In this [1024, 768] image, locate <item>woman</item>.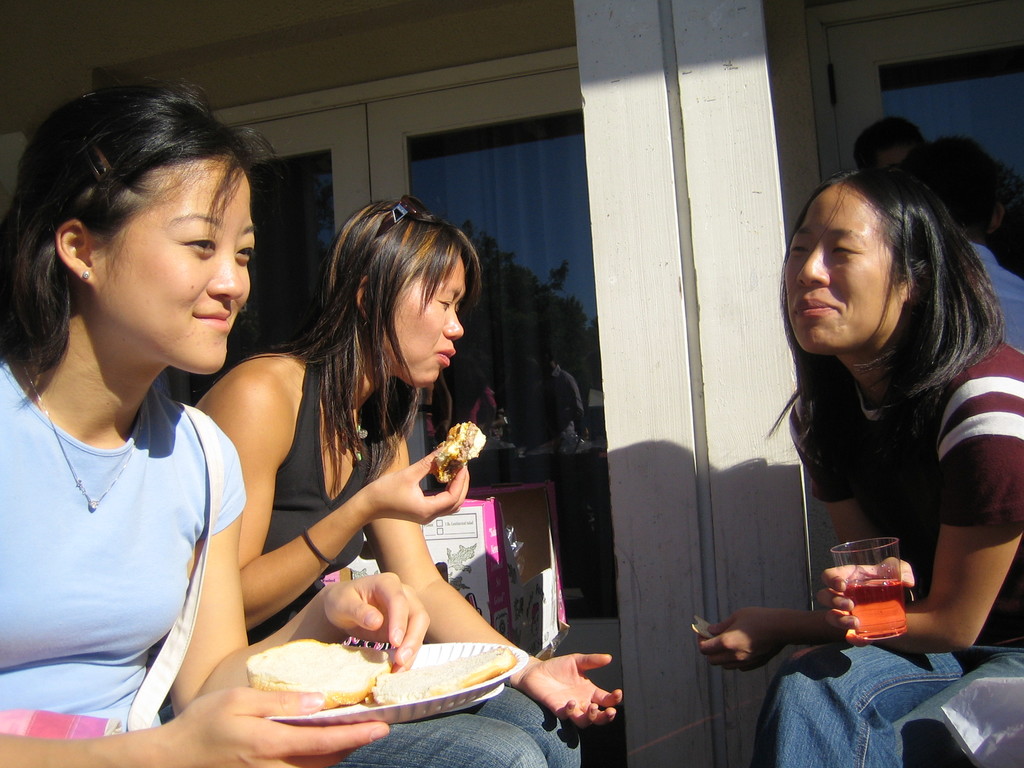
Bounding box: pyautogui.locateOnScreen(0, 87, 552, 767).
